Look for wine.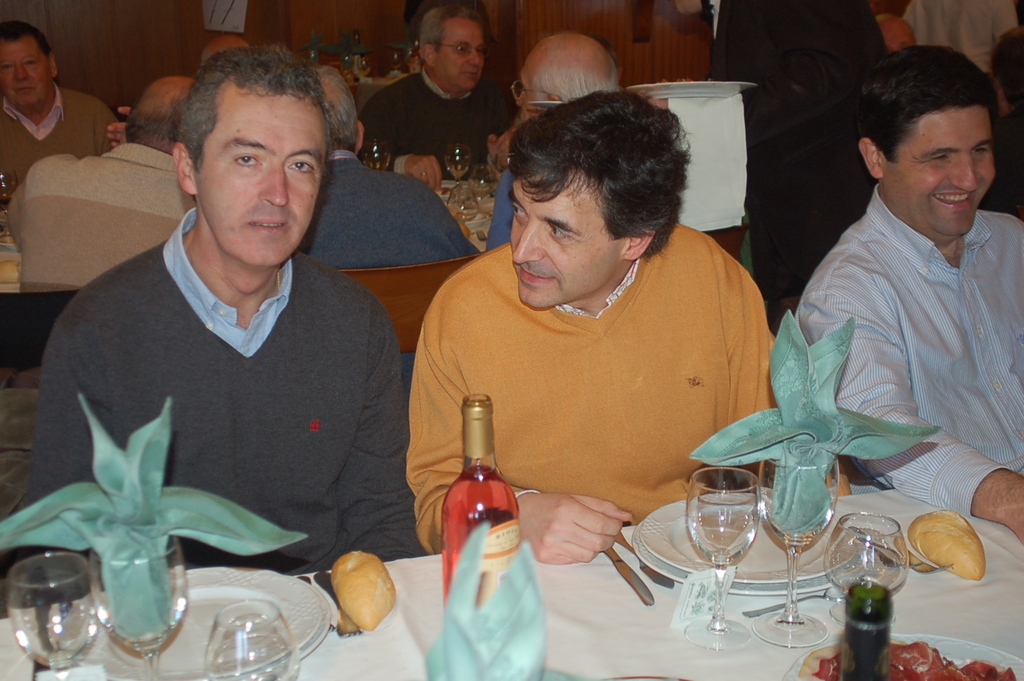
Found: box(362, 152, 390, 170).
